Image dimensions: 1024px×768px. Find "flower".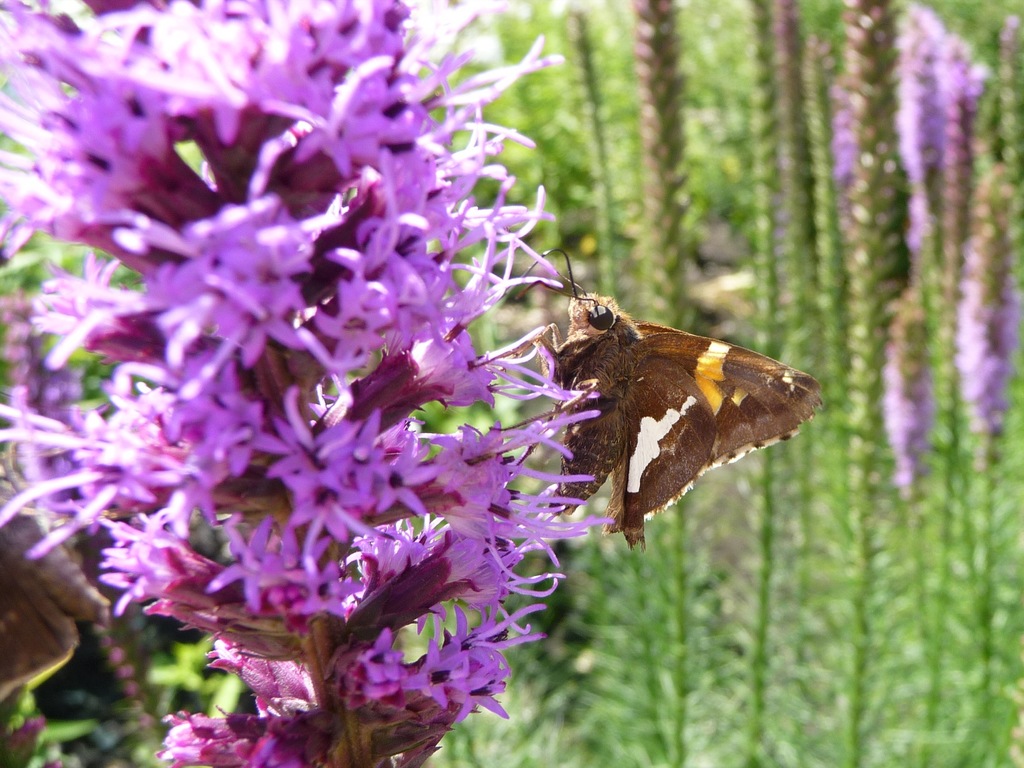
rect(49, 38, 707, 758).
